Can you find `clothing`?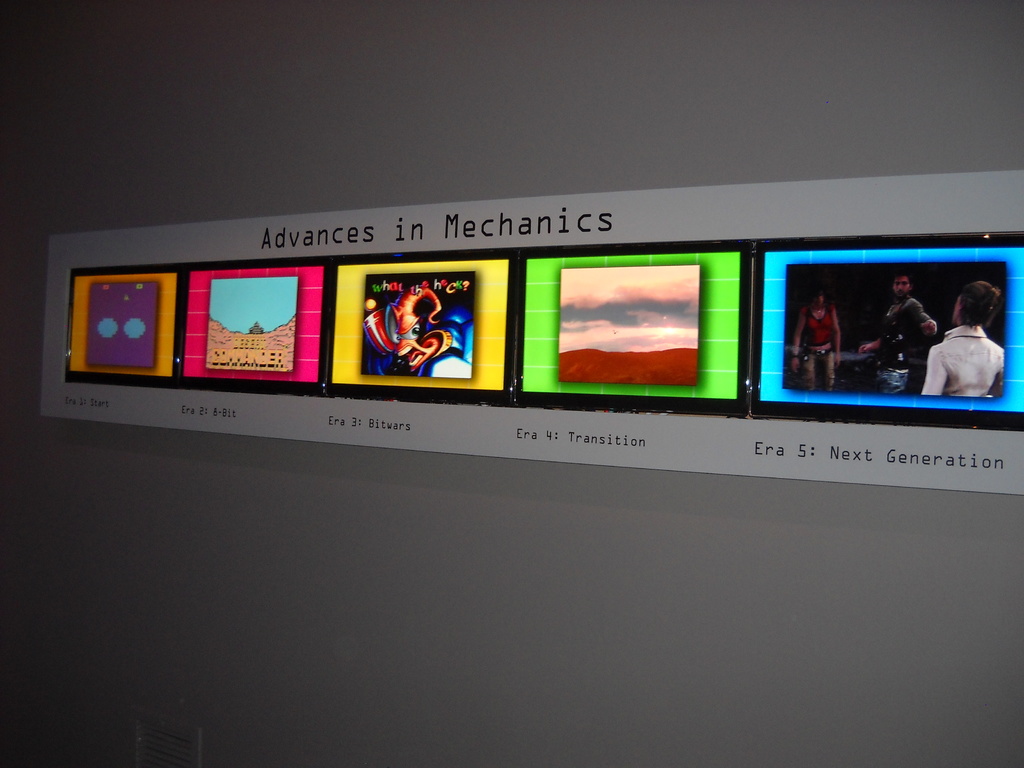
Yes, bounding box: rect(878, 299, 931, 397).
